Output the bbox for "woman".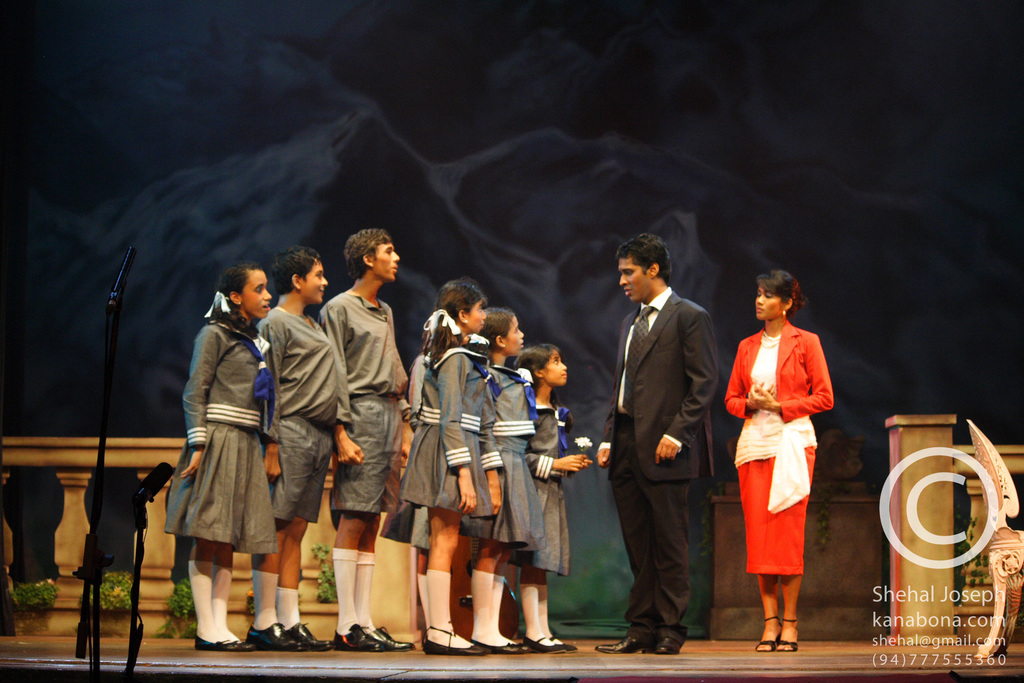
bbox=[742, 268, 843, 648].
